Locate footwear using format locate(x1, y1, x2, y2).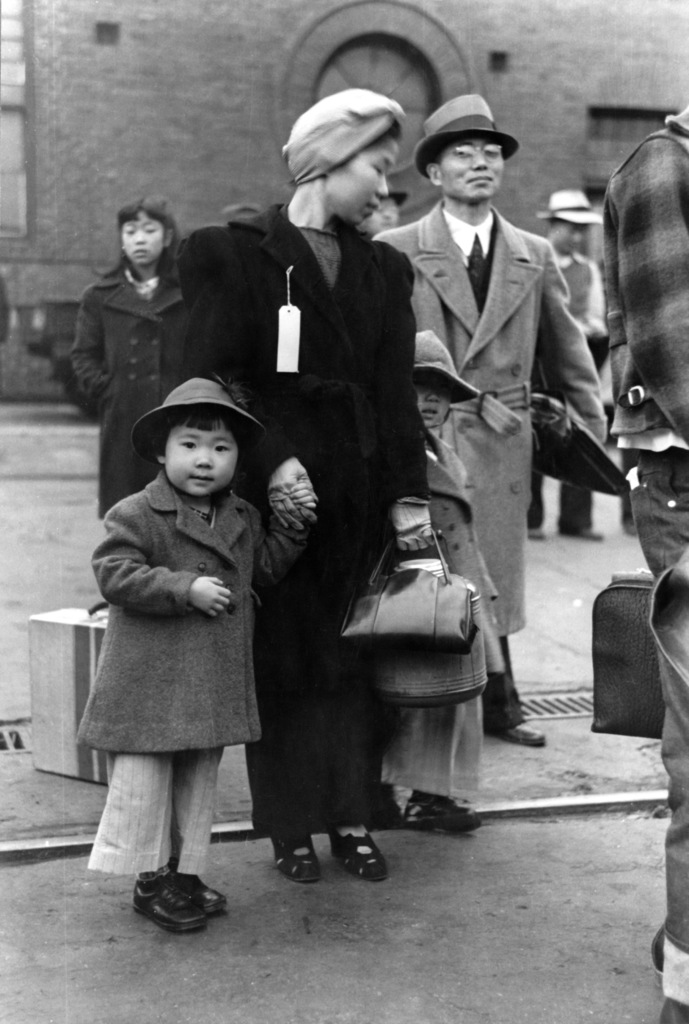
locate(525, 529, 547, 540).
